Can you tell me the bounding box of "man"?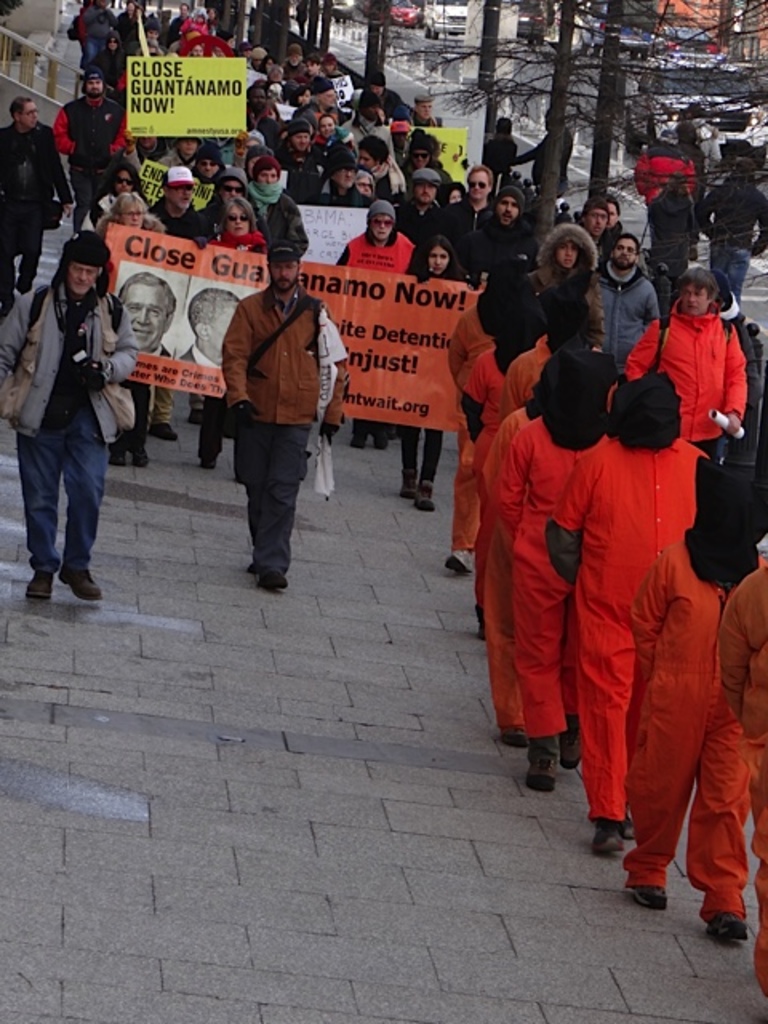
box=[342, 208, 418, 454].
